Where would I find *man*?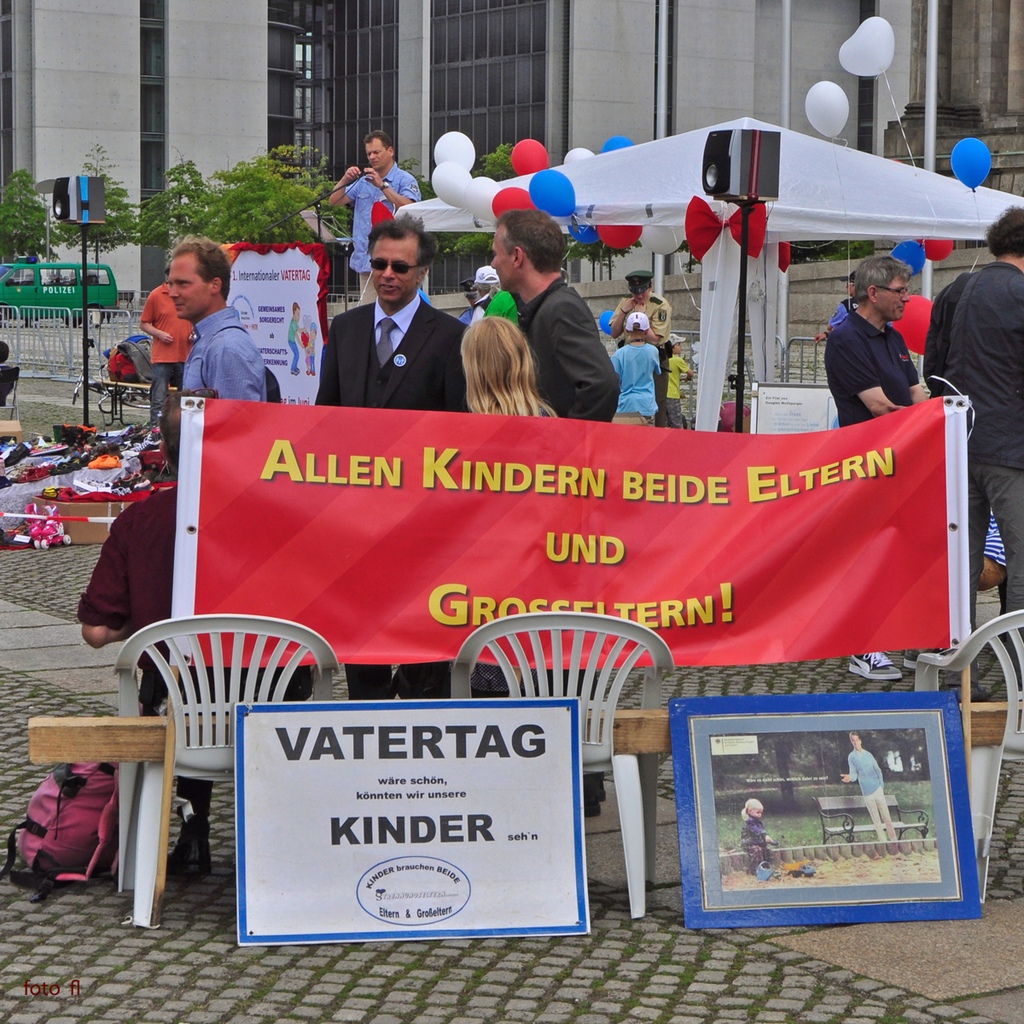
At 927, 202, 1023, 635.
